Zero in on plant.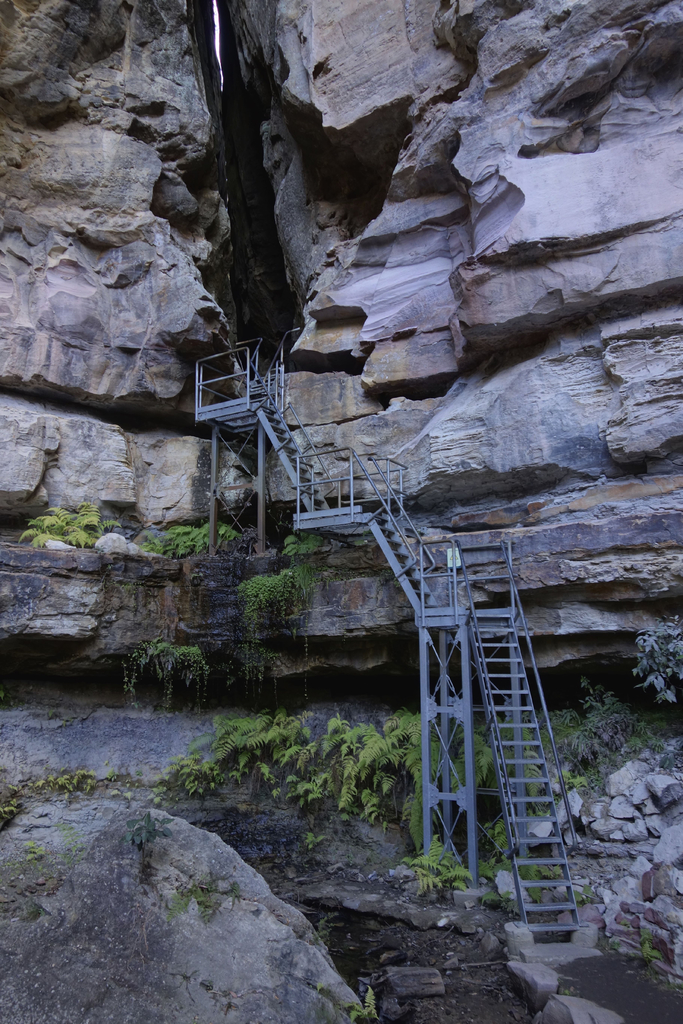
Zeroed in: 284, 534, 324, 554.
